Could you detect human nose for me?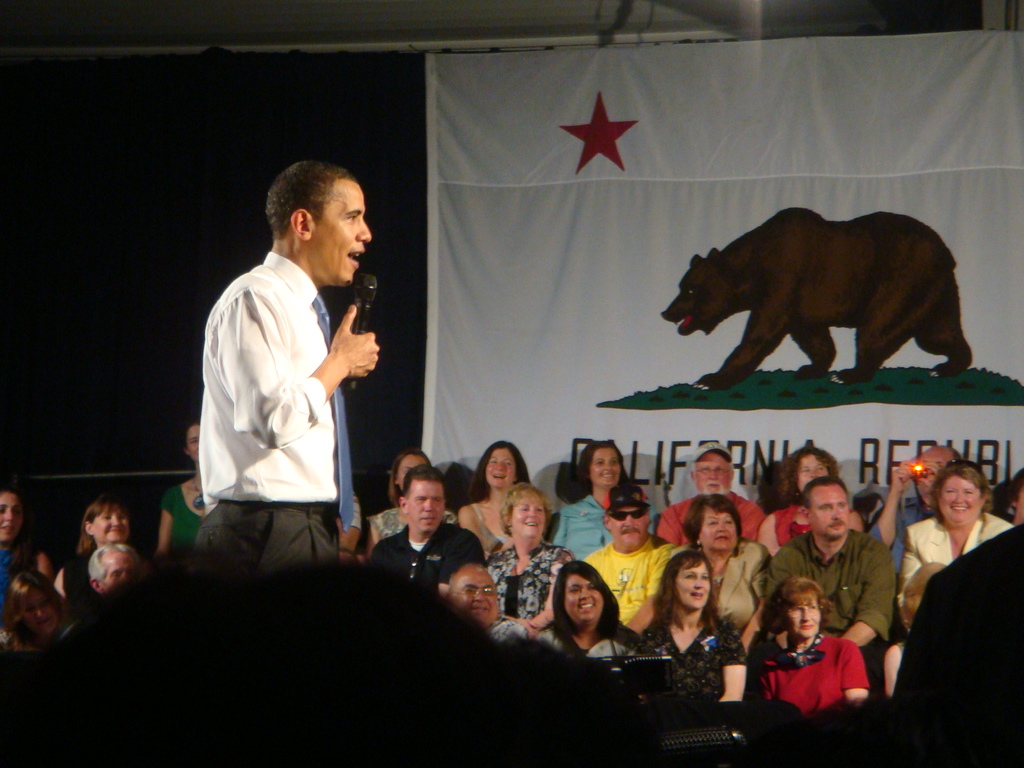
Detection result: bbox=(7, 509, 14, 522).
